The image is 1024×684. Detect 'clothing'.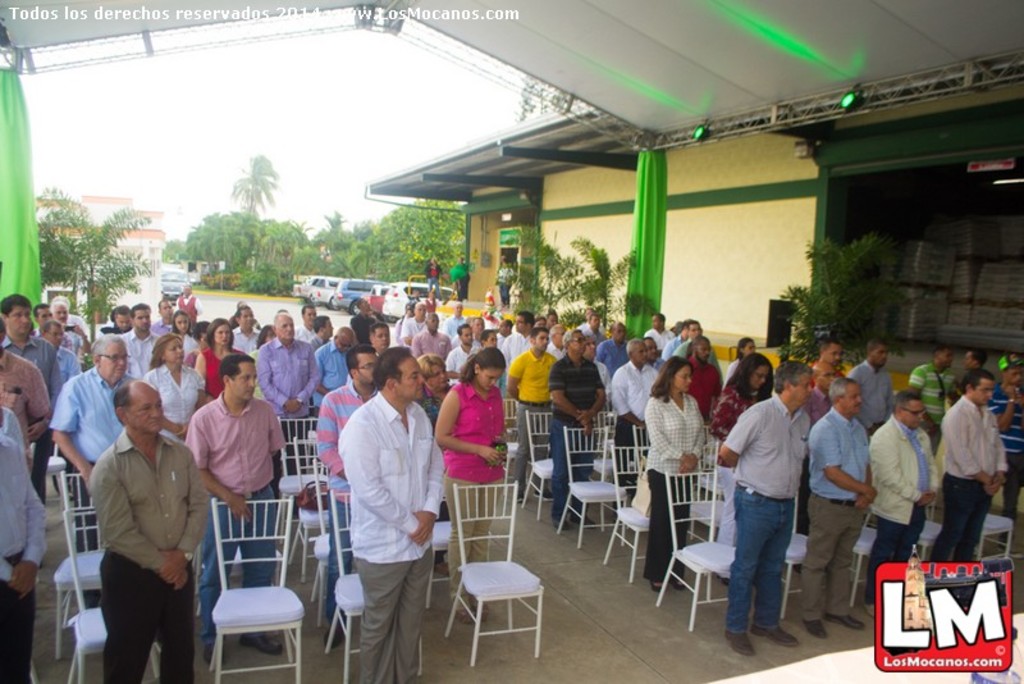
Detection: Rect(617, 421, 644, 482).
